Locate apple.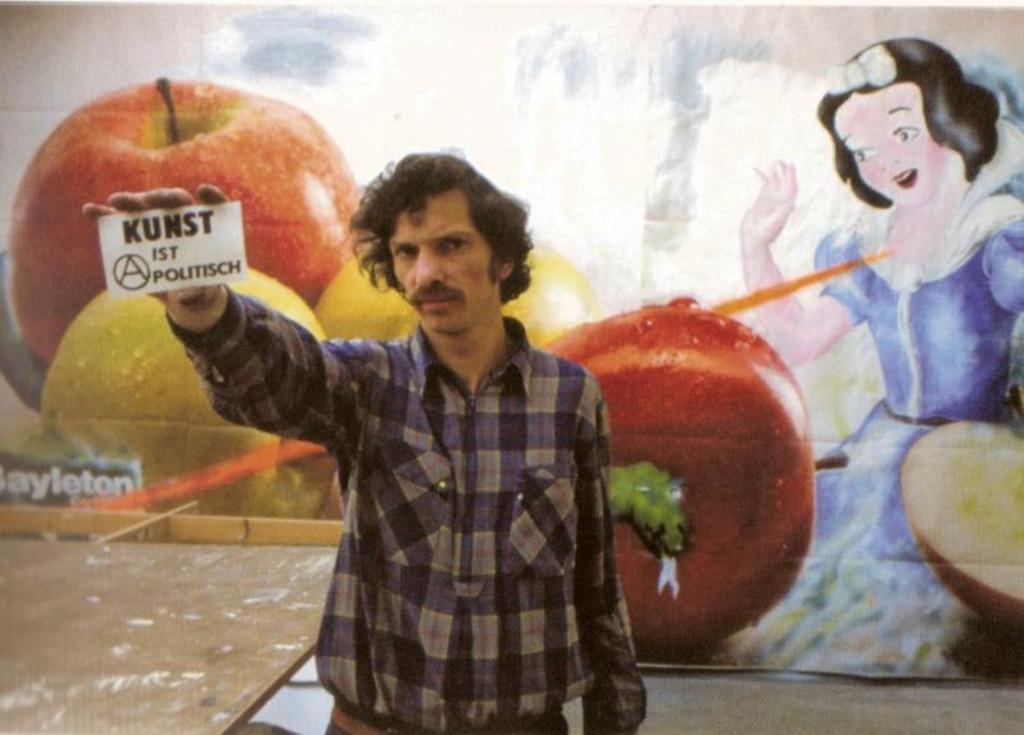
Bounding box: left=535, top=302, right=845, bottom=665.
